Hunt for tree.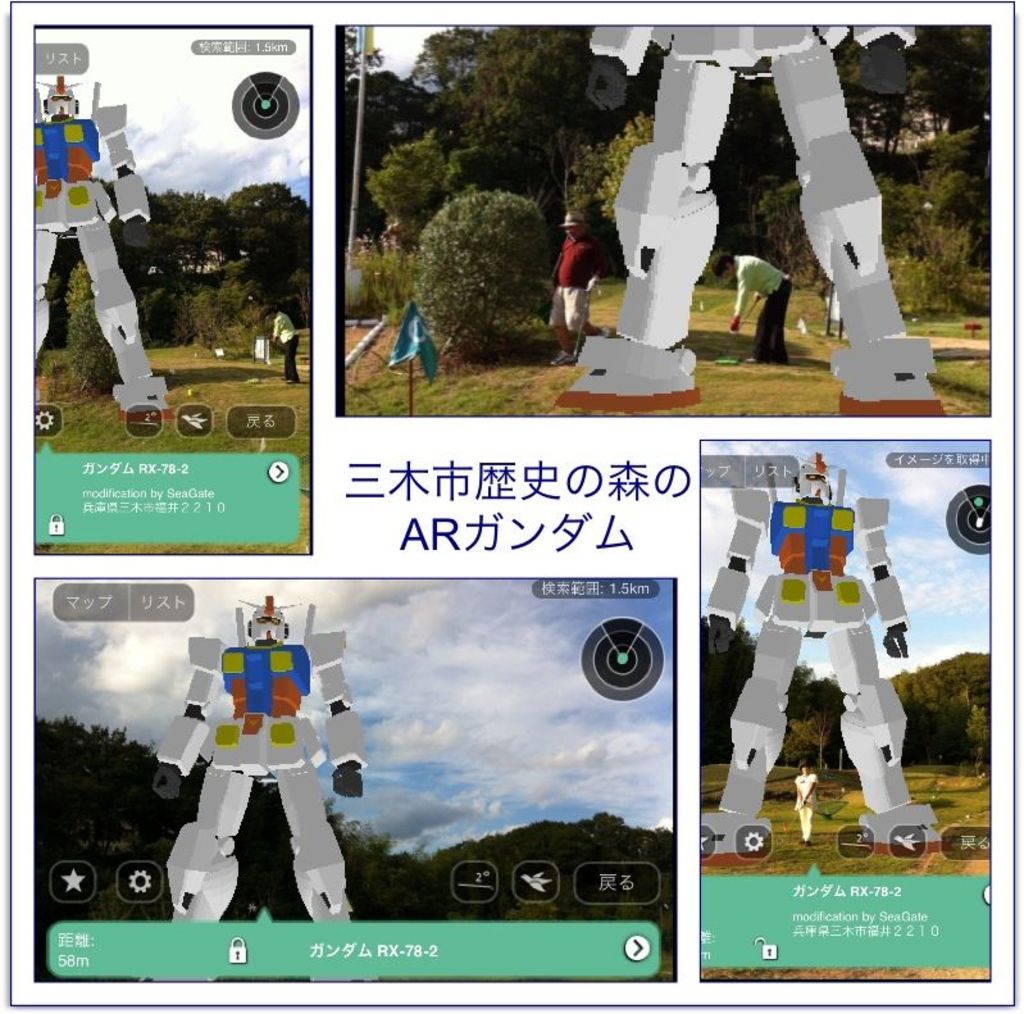
Hunted down at BBox(40, 186, 310, 351).
